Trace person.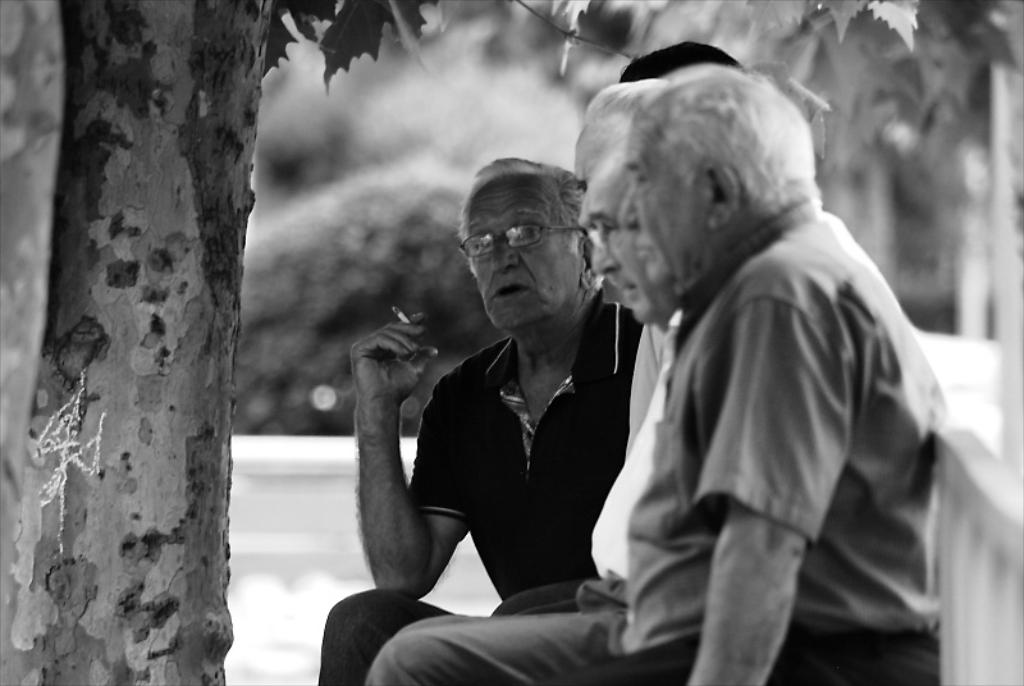
Traced to bbox=(317, 151, 653, 685).
